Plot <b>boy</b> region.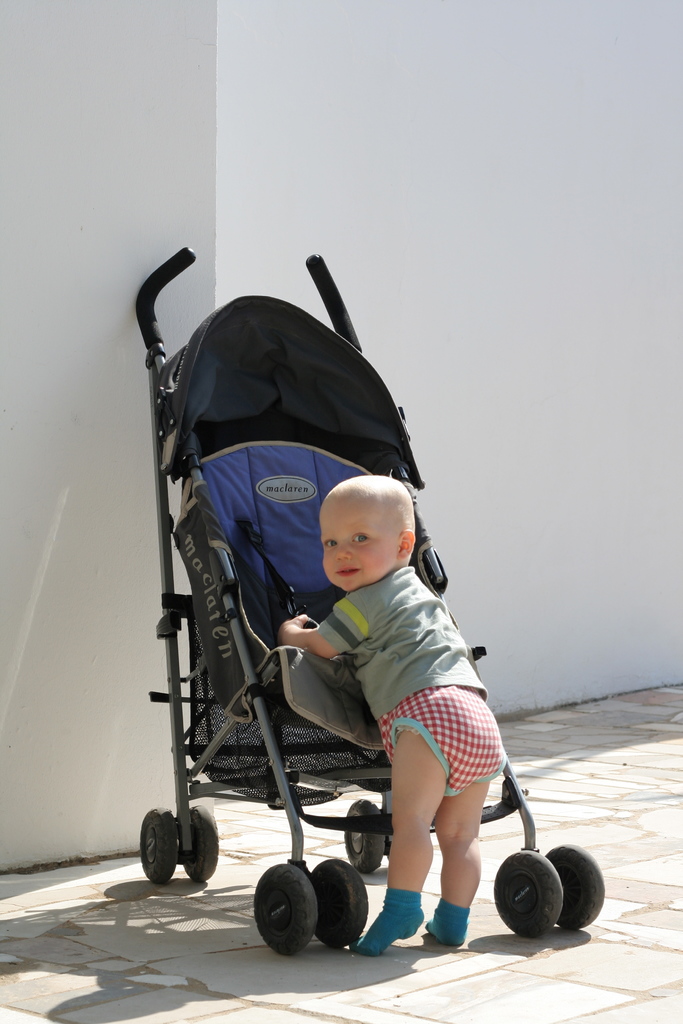
Plotted at rect(271, 476, 505, 949).
